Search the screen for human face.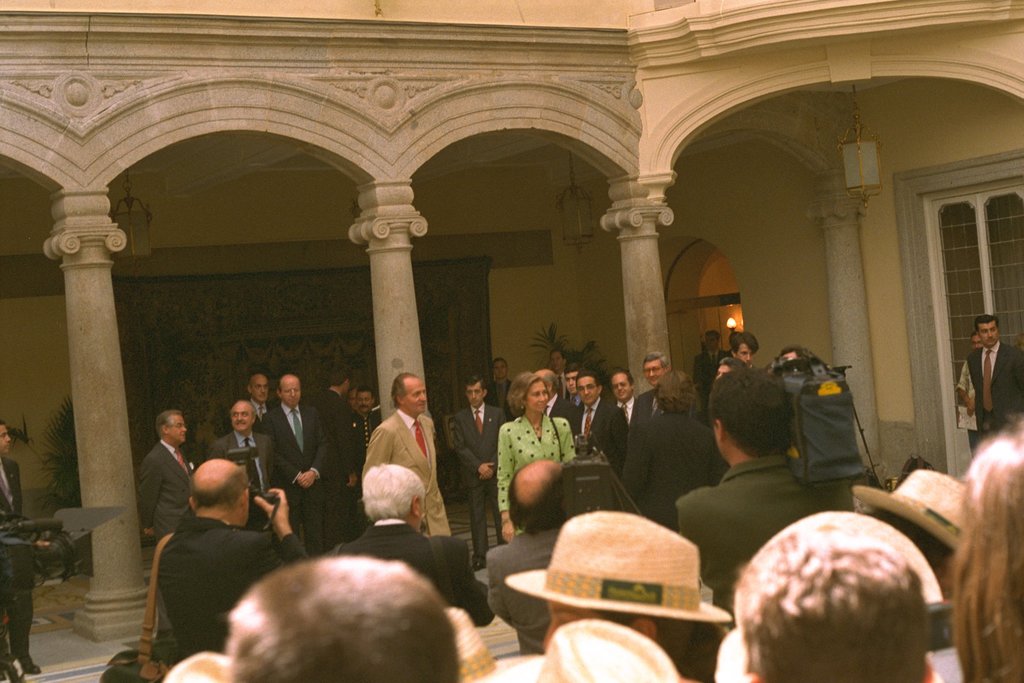
Found at x1=526 y1=379 x2=551 y2=409.
